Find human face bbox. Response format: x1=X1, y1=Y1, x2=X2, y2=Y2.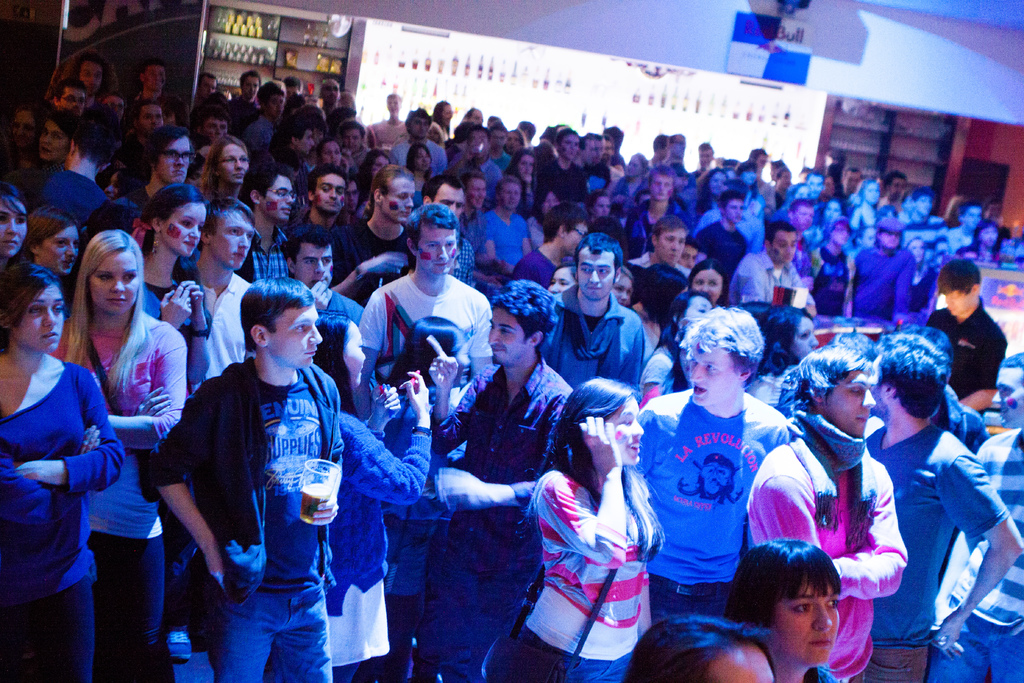
x1=346, y1=181, x2=357, y2=211.
